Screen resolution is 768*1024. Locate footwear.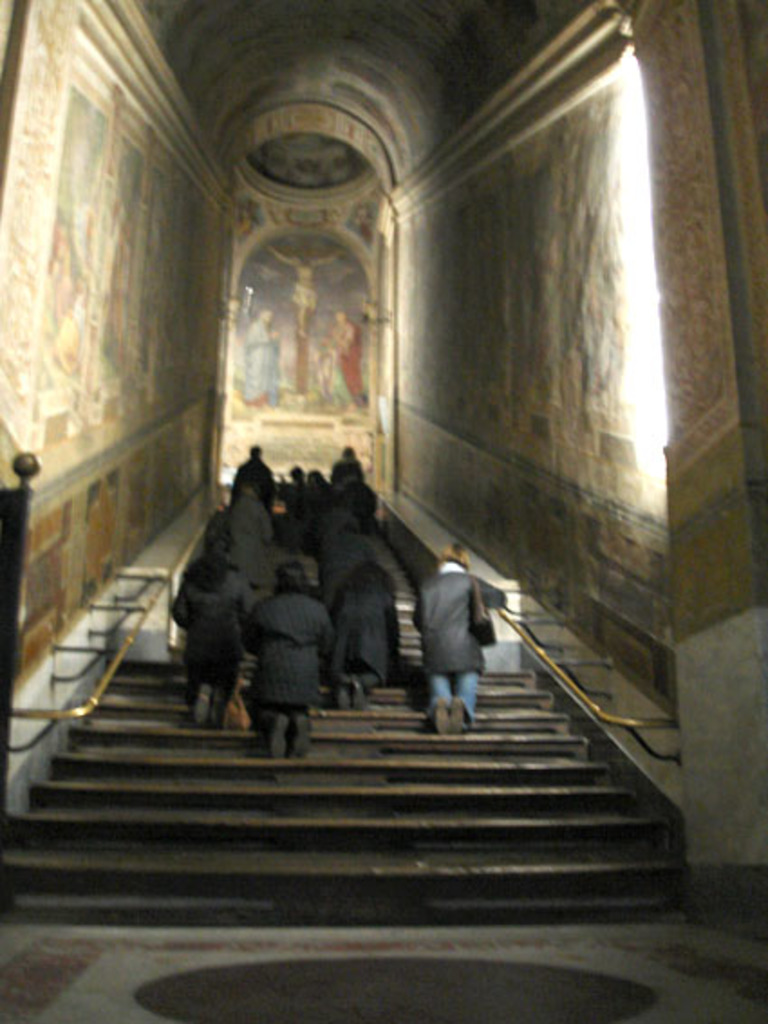
445 692 470 737.
